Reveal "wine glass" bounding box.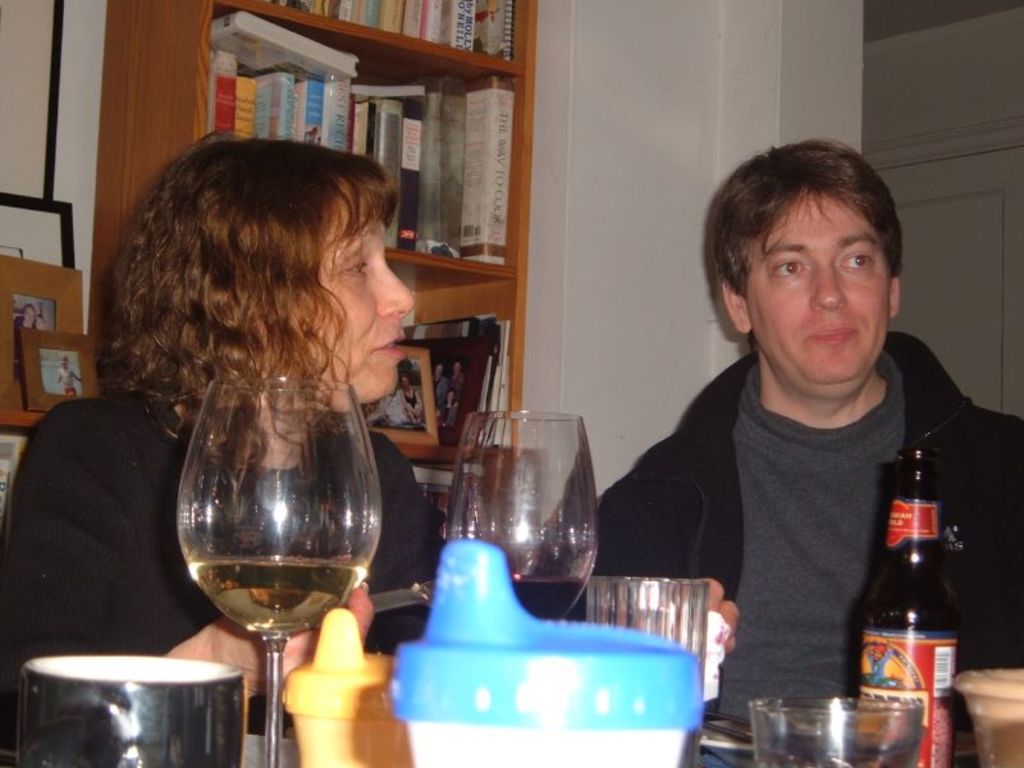
Revealed: [left=447, top=411, right=604, bottom=617].
